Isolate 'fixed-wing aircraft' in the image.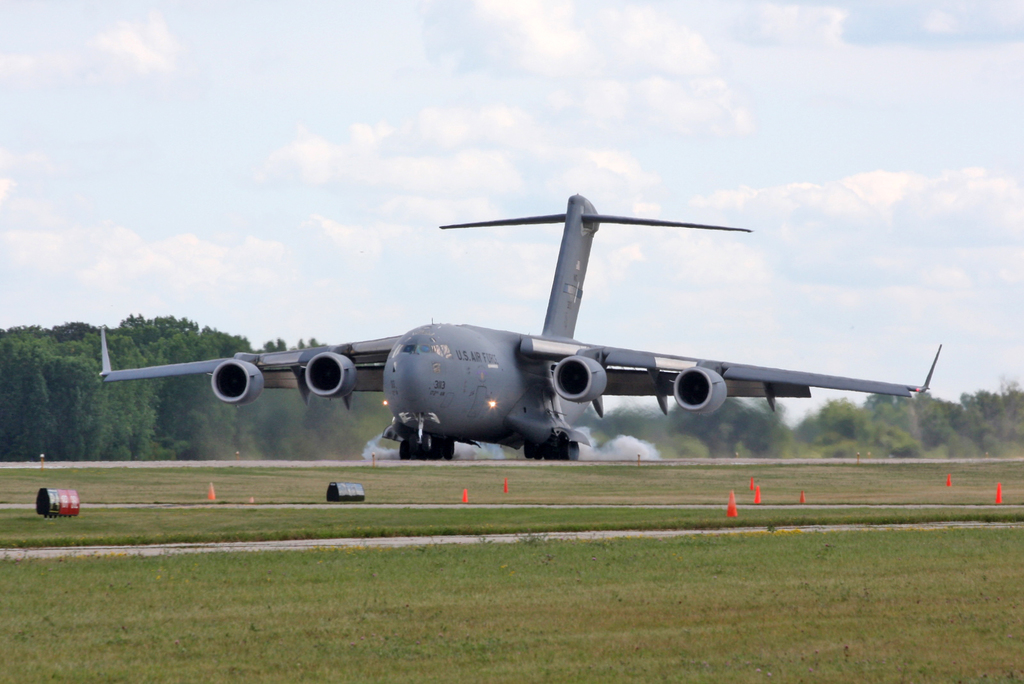
Isolated region: 100/192/945/459.
